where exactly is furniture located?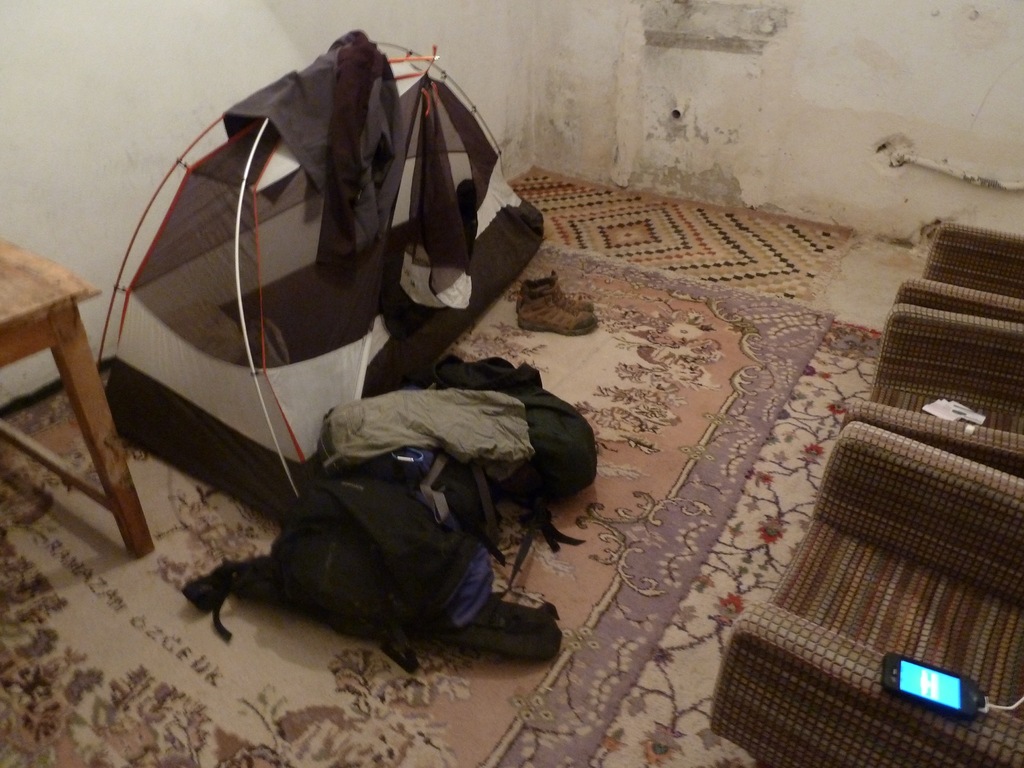
Its bounding box is (0,234,156,562).
